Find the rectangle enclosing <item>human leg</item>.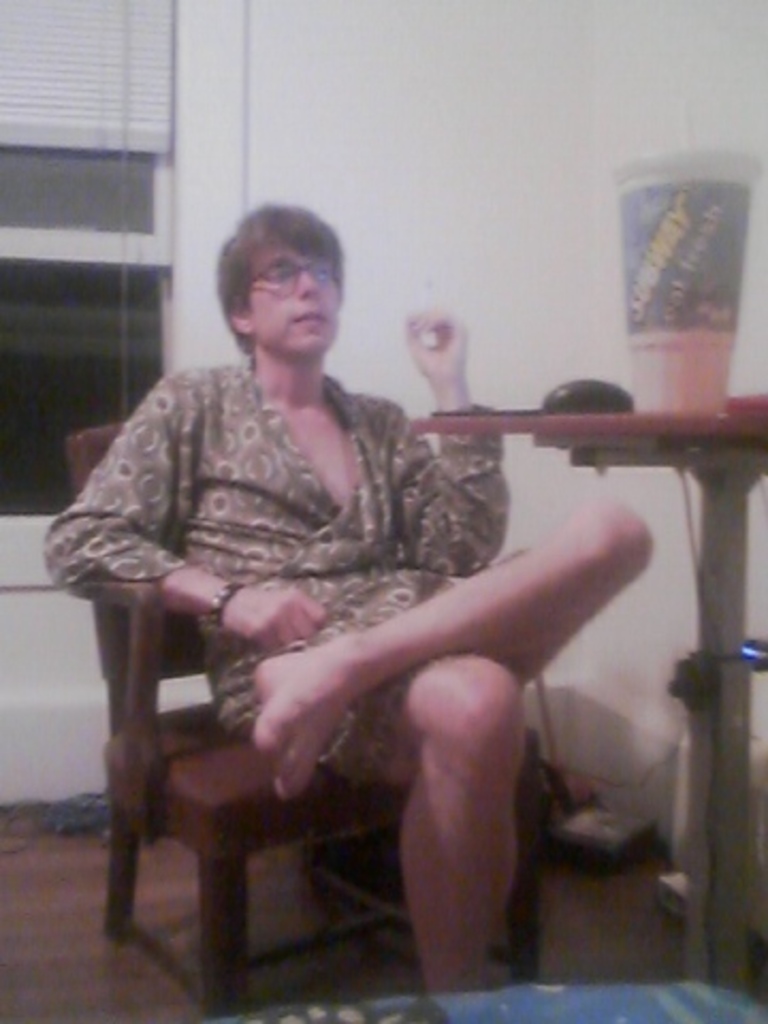
<region>220, 572, 531, 998</region>.
